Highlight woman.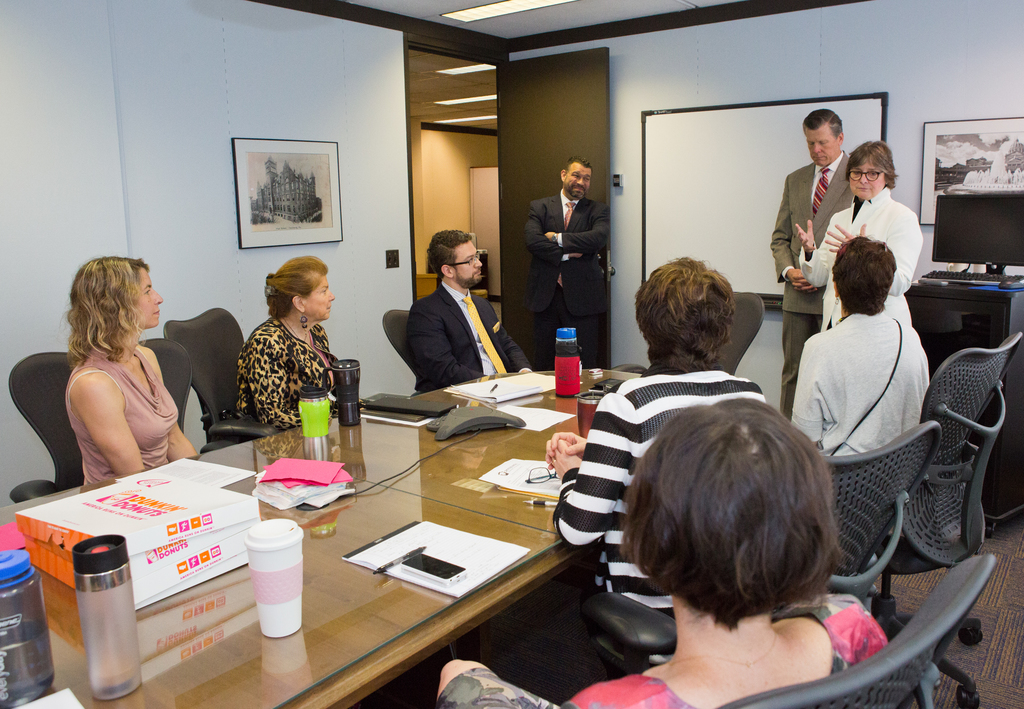
Highlighted region: pyautogui.locateOnScreen(787, 240, 932, 461).
